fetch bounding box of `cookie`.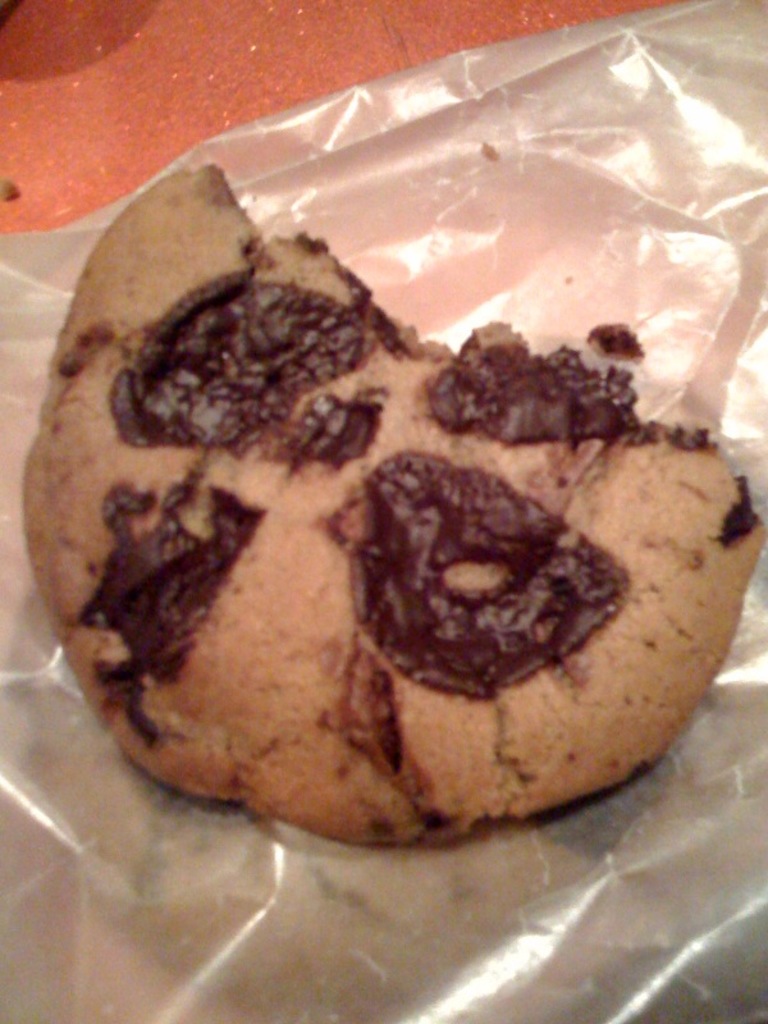
Bbox: 18, 183, 767, 870.
